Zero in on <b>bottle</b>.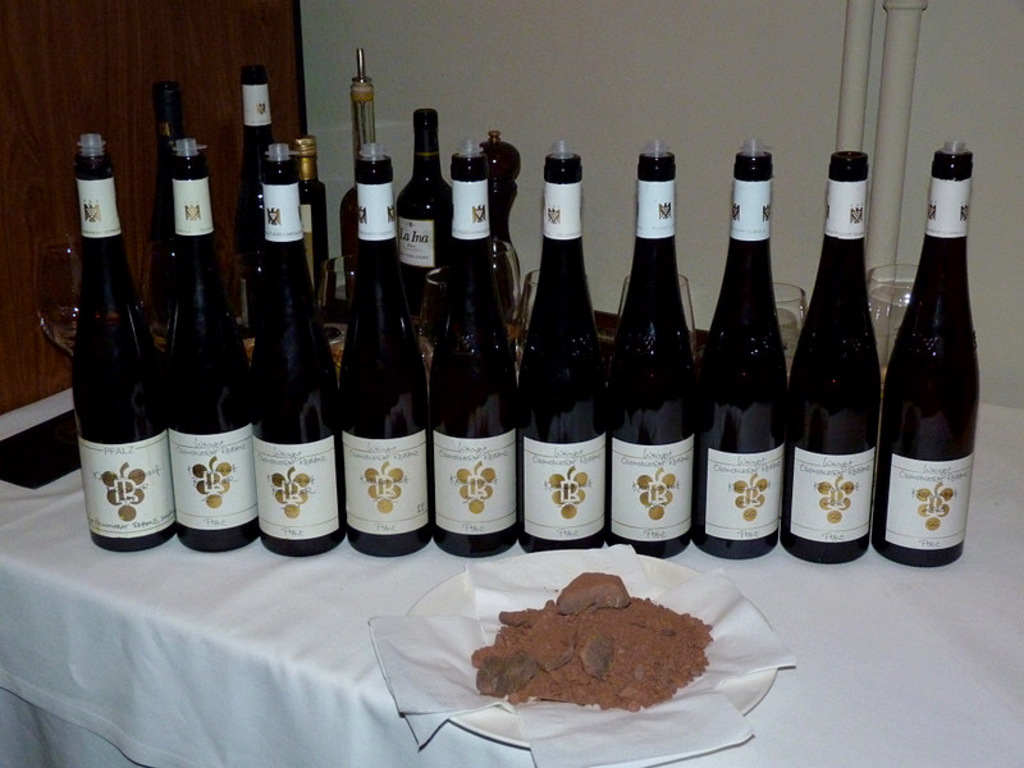
Zeroed in: (x1=689, y1=131, x2=794, y2=566).
